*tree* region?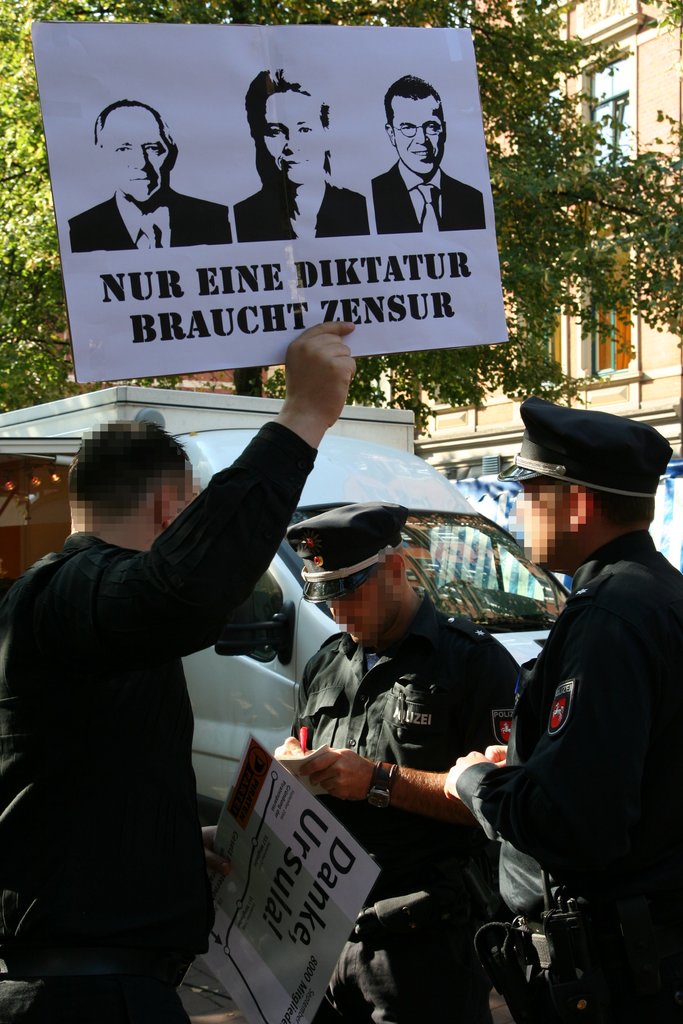
{"x1": 0, "y1": 0, "x2": 682, "y2": 440}
